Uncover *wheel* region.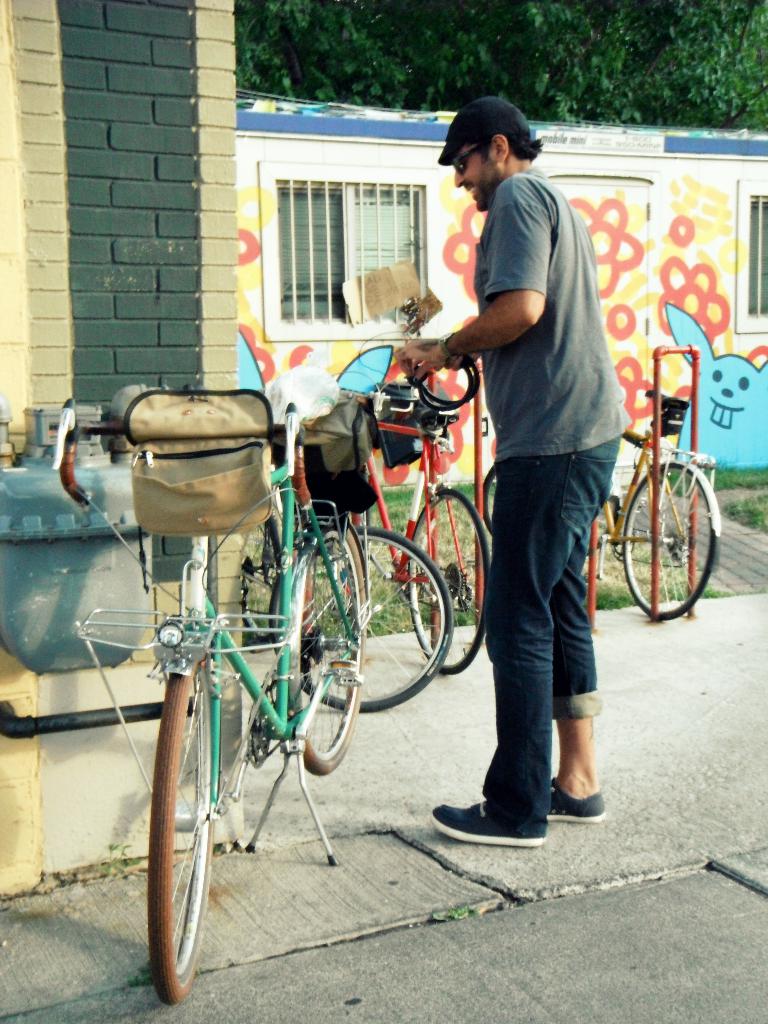
Uncovered: left=289, top=524, right=367, bottom=772.
